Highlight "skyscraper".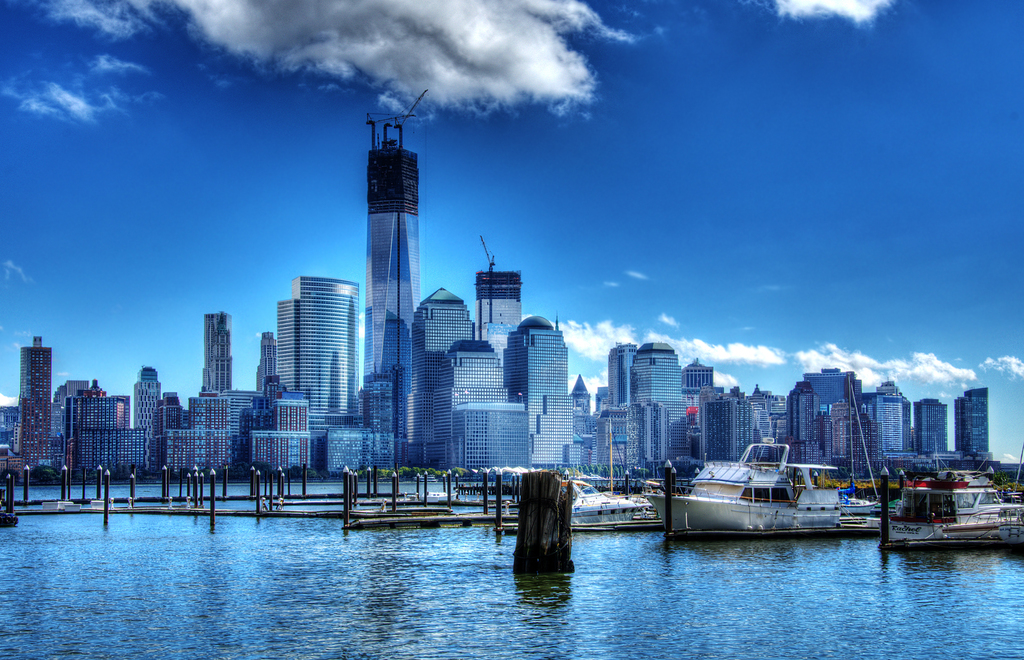
Highlighted region: BBox(569, 372, 591, 449).
